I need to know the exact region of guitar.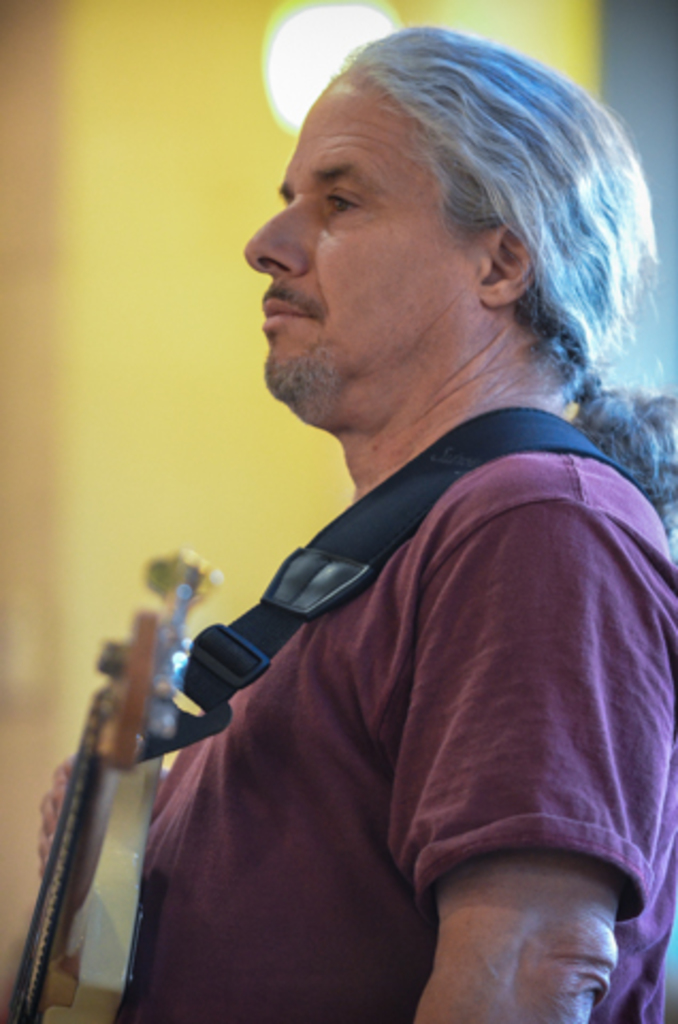
Region: pyautogui.locateOnScreen(0, 548, 224, 1022).
